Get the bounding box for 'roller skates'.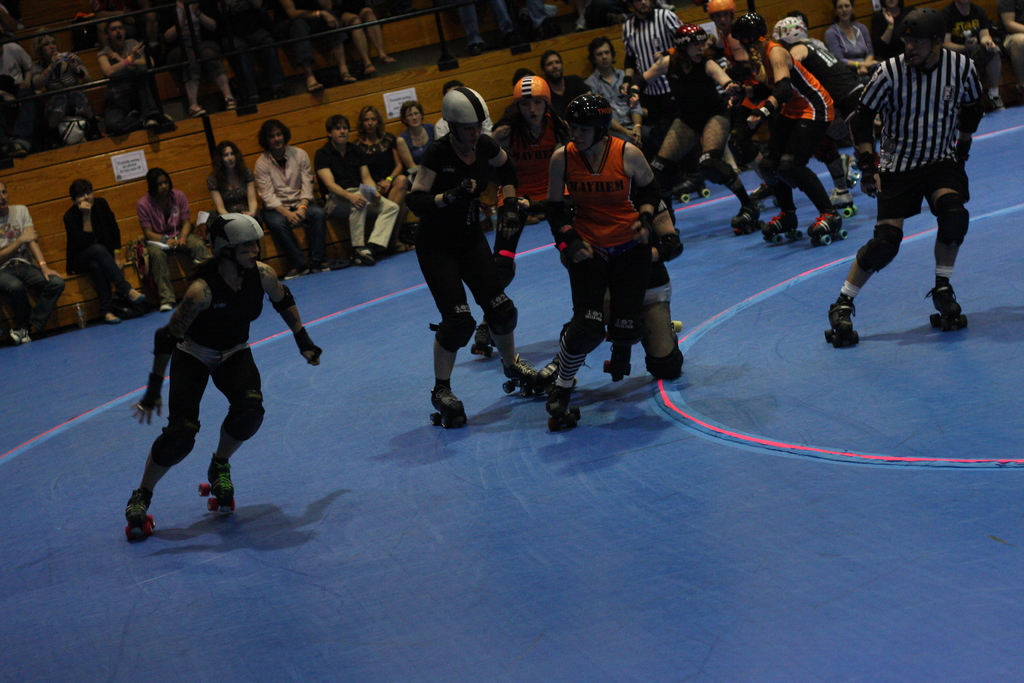
BBox(469, 322, 497, 362).
